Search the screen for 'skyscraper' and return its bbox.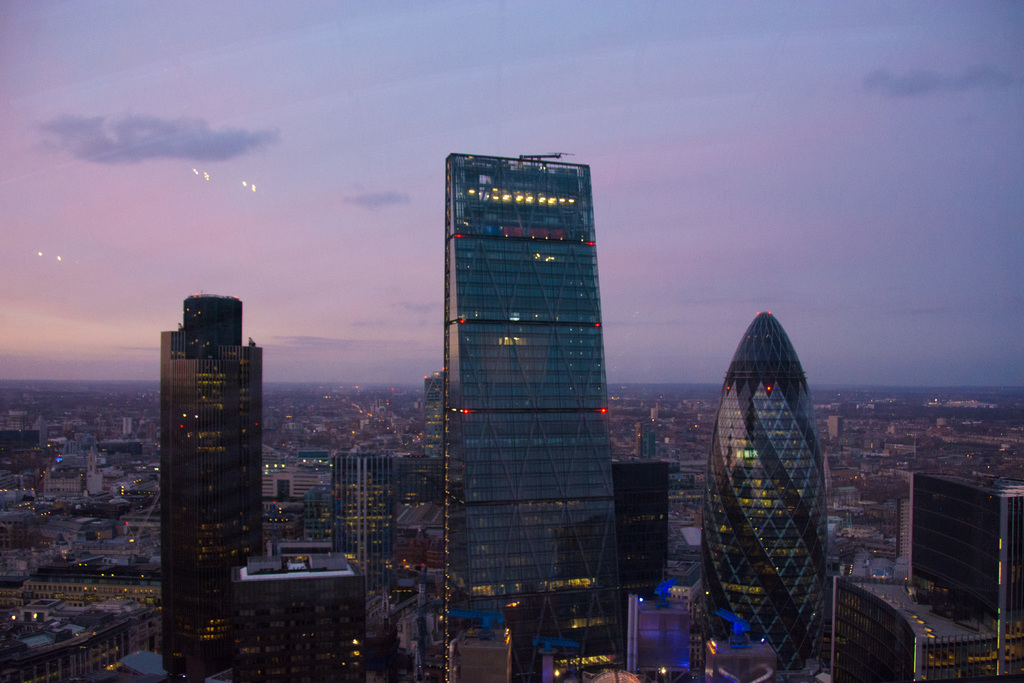
Found: locate(160, 291, 265, 682).
